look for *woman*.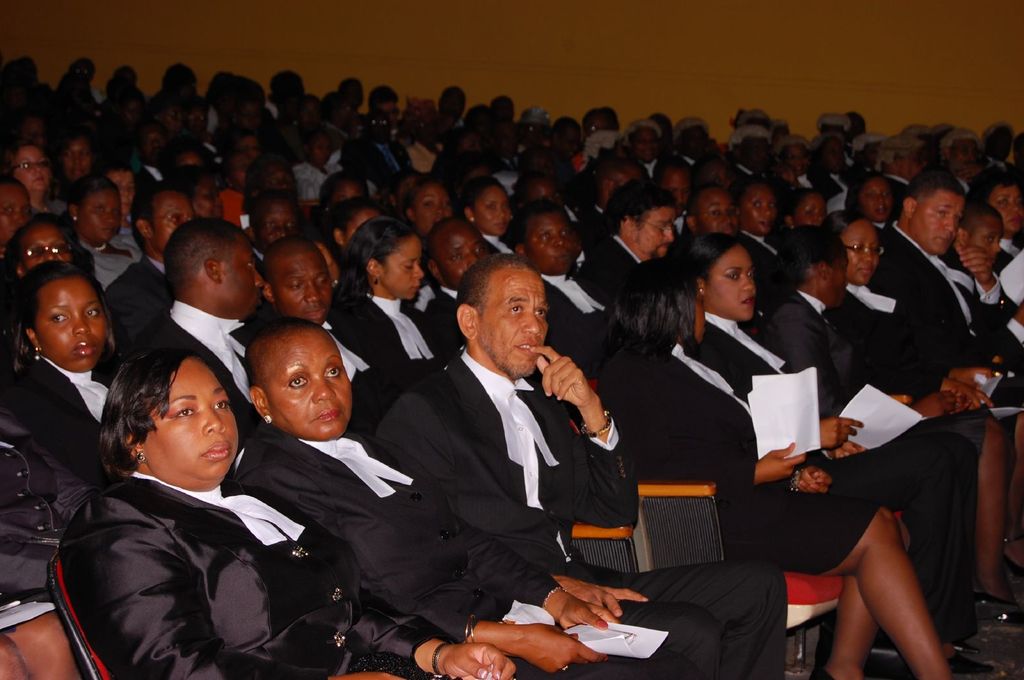
Found: 465,177,530,270.
